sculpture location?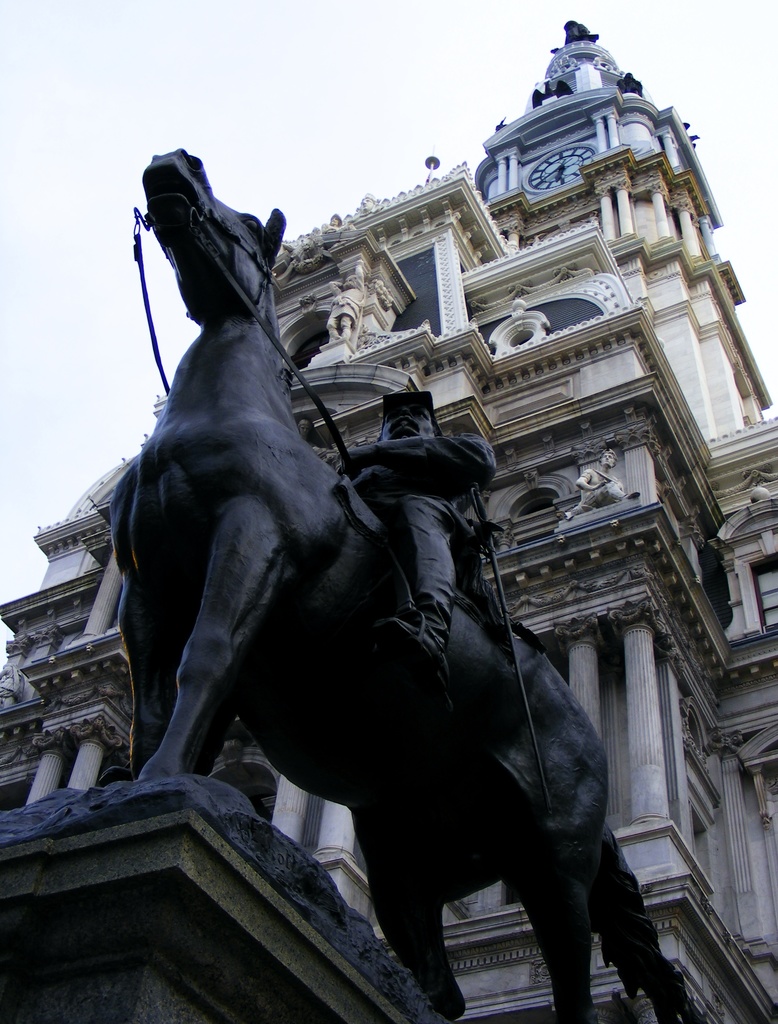
[0, 145, 707, 1023]
